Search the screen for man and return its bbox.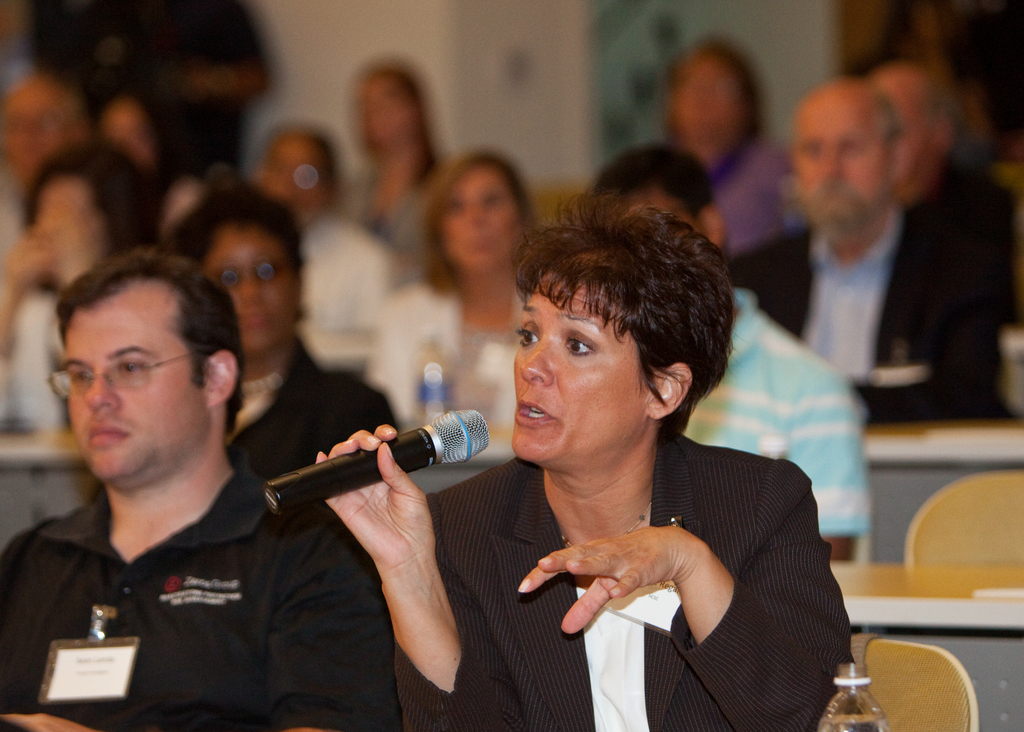
Found: pyautogui.locateOnScreen(867, 72, 1023, 333).
